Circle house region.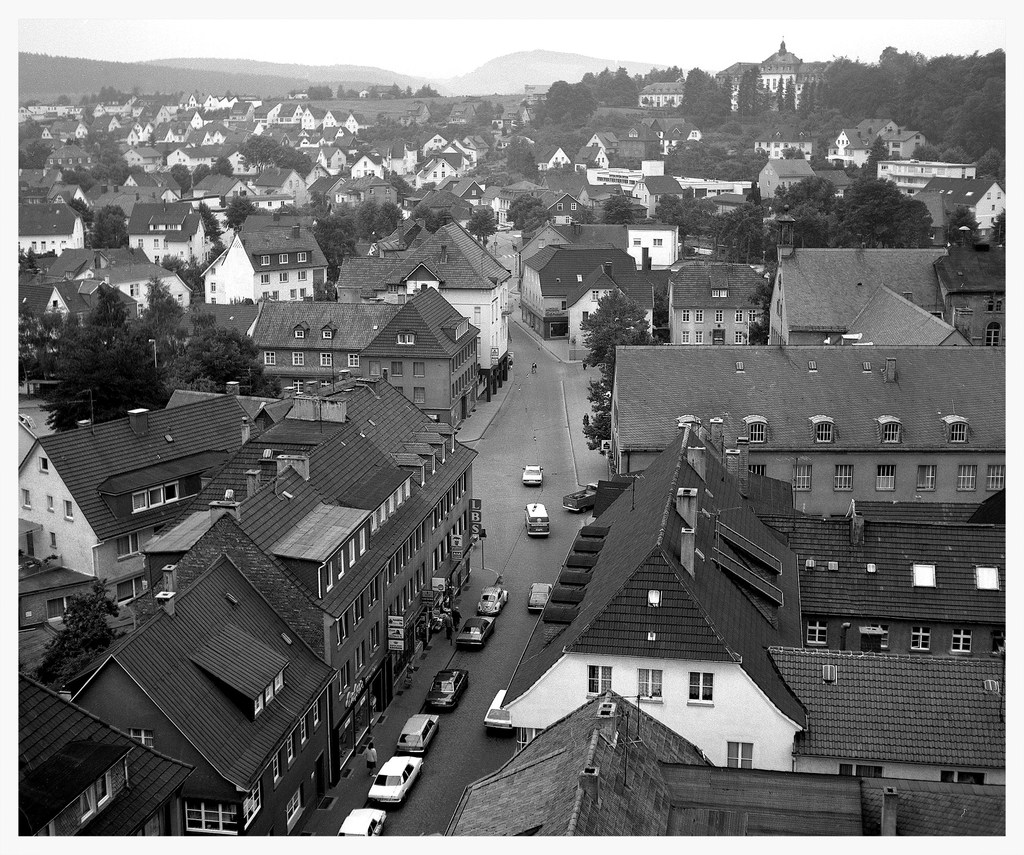
Region: region(18, 140, 94, 202).
